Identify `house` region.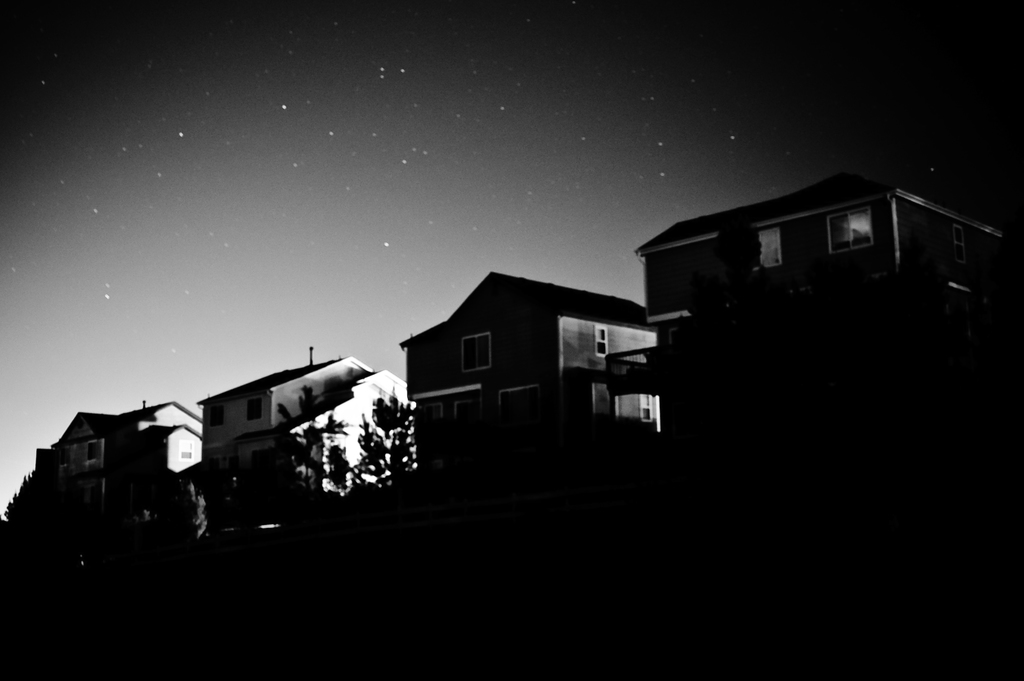
Region: [x1=36, y1=408, x2=202, y2=518].
